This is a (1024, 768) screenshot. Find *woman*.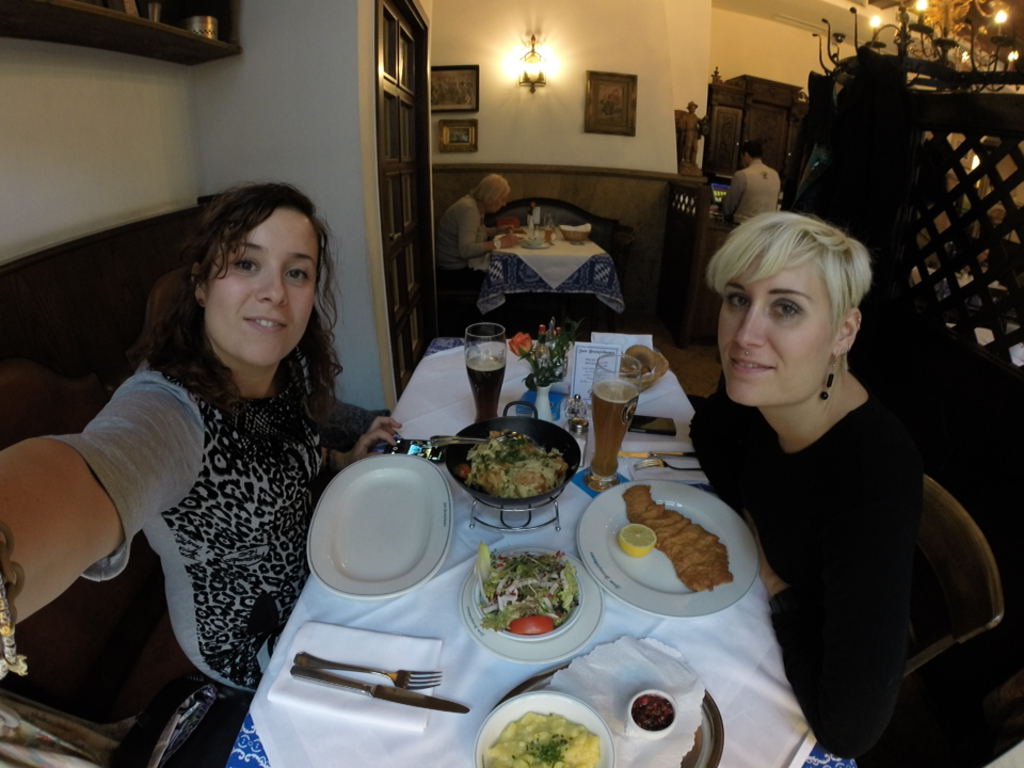
Bounding box: 50:173:353:745.
